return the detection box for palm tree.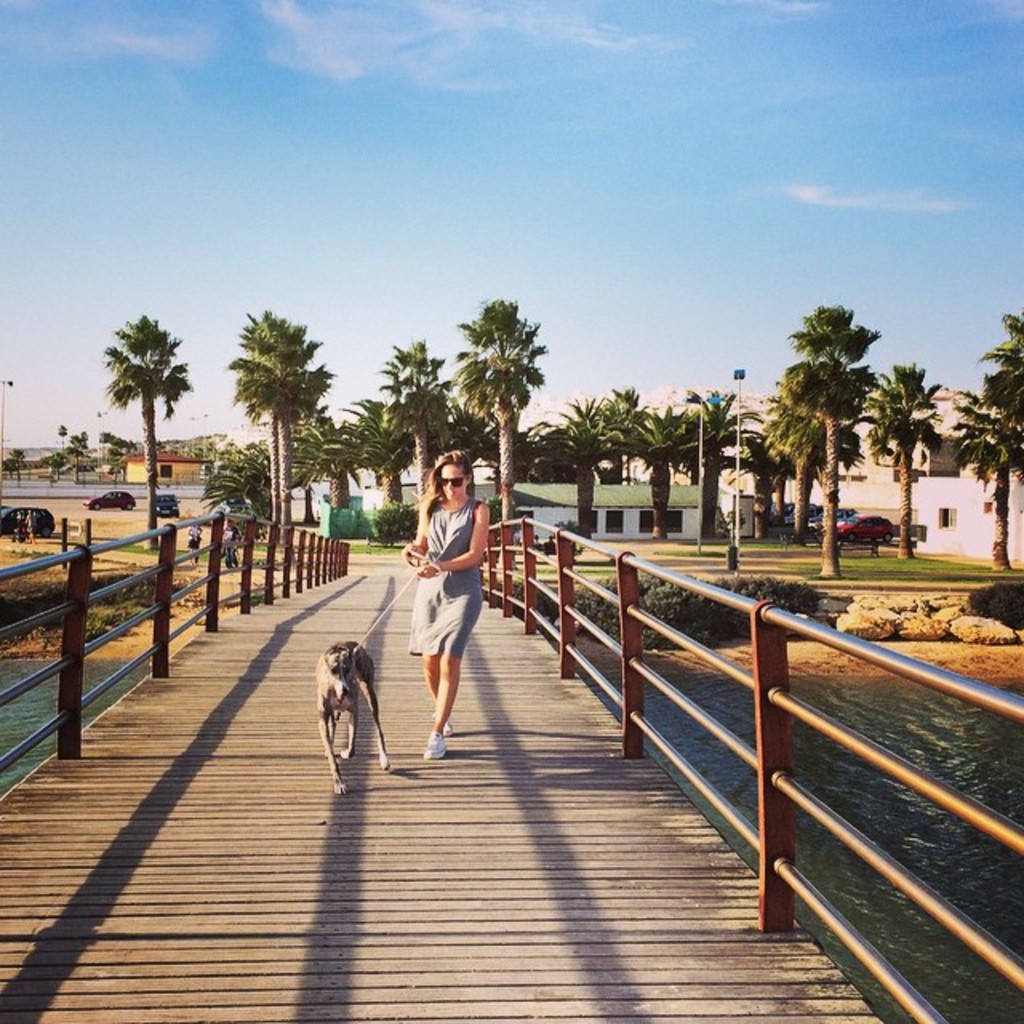
[101,318,176,510].
